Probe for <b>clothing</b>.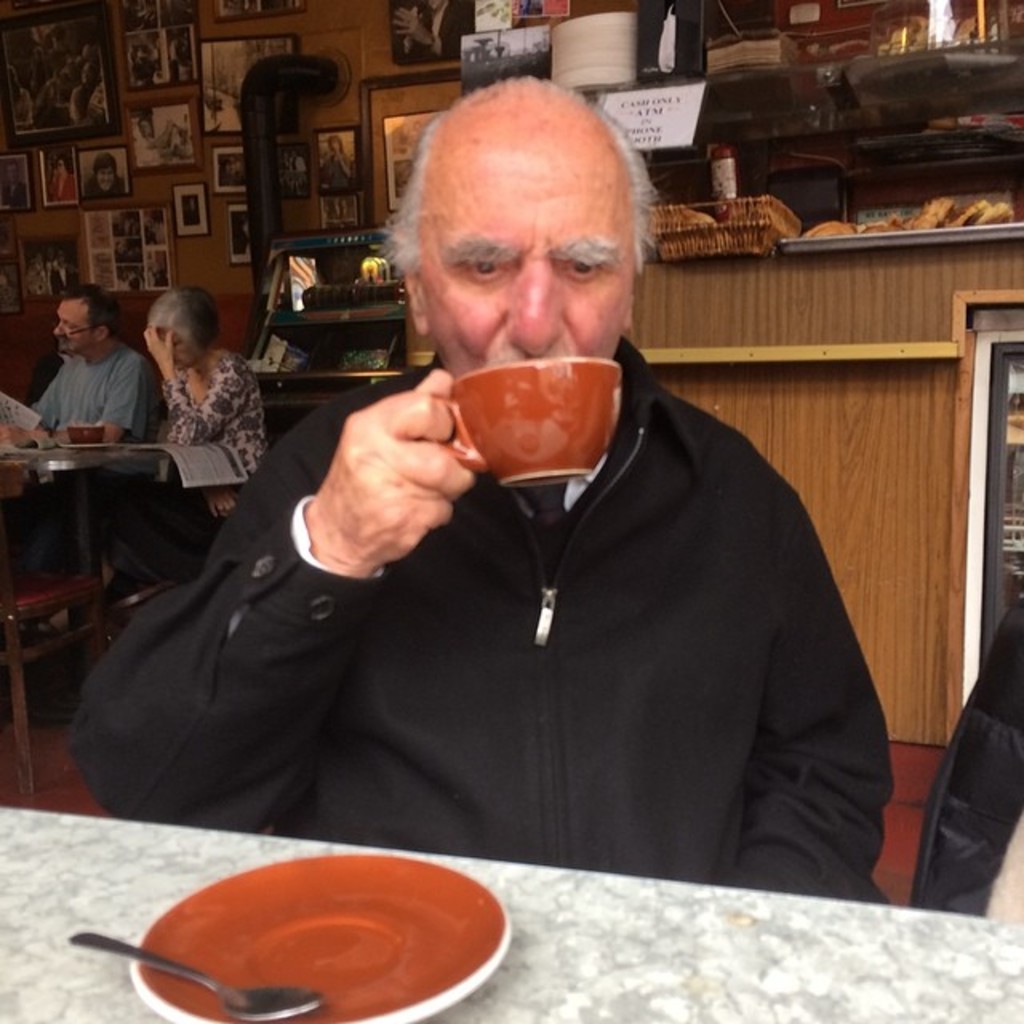
Probe result: Rect(0, 331, 162, 576).
